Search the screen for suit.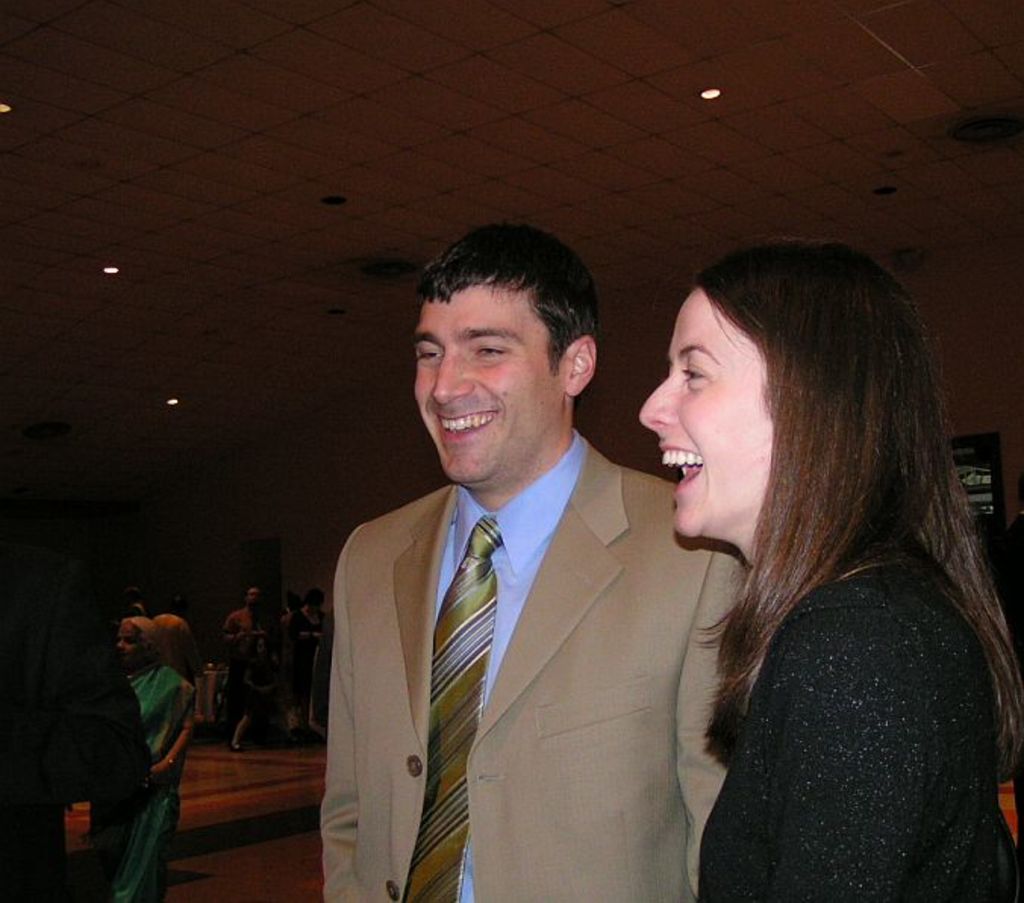
Found at x1=251, y1=302, x2=770, y2=902.
